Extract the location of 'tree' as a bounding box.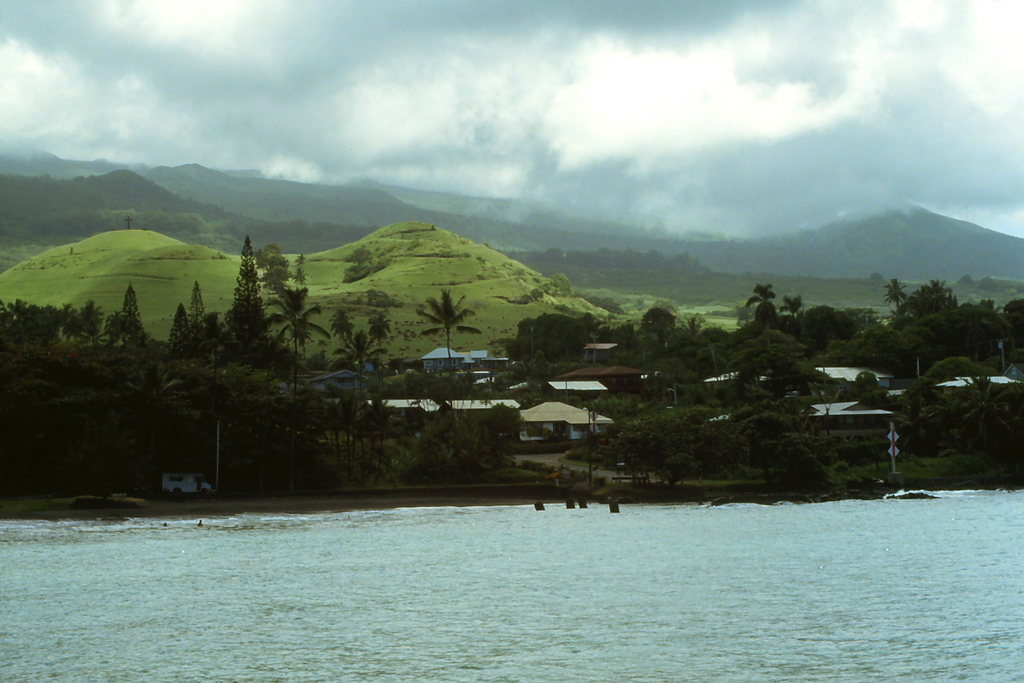
BBox(342, 260, 377, 287).
